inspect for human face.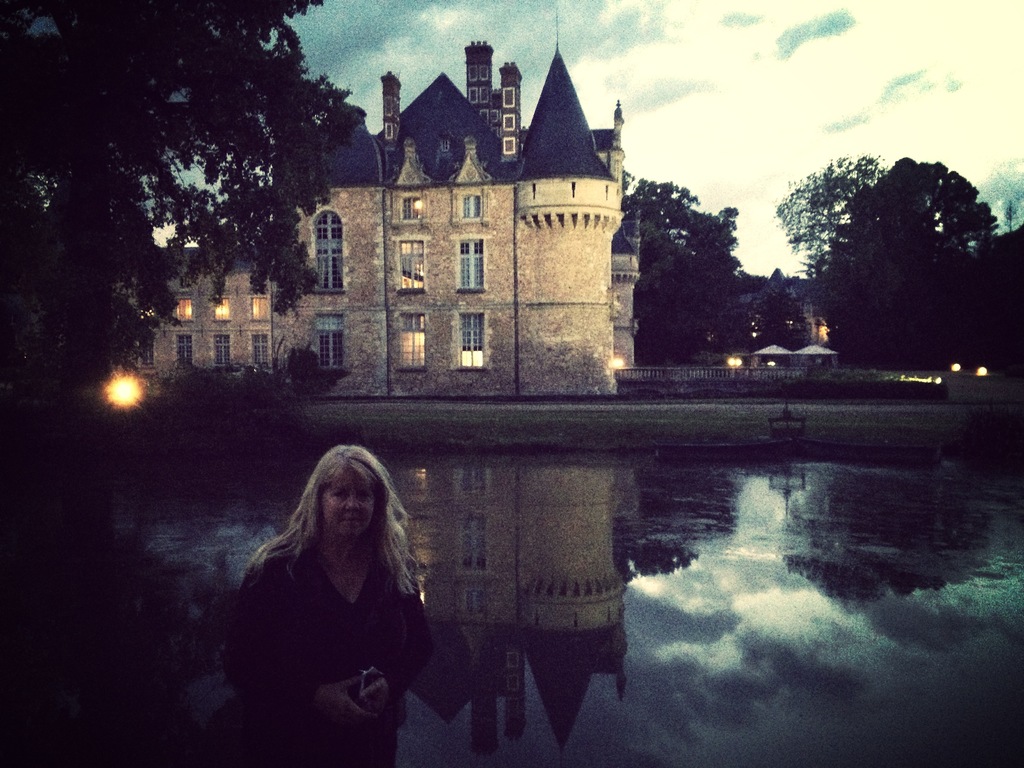
Inspection: 317:468:376:539.
